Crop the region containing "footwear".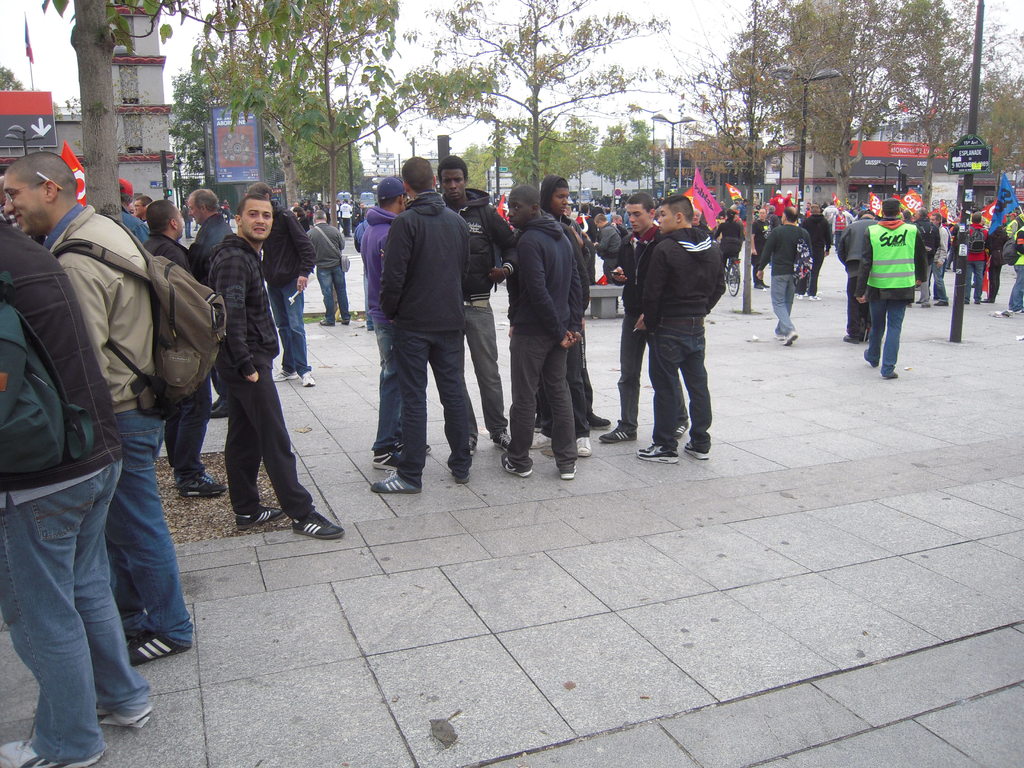
Crop region: (left=456, top=477, right=468, bottom=486).
